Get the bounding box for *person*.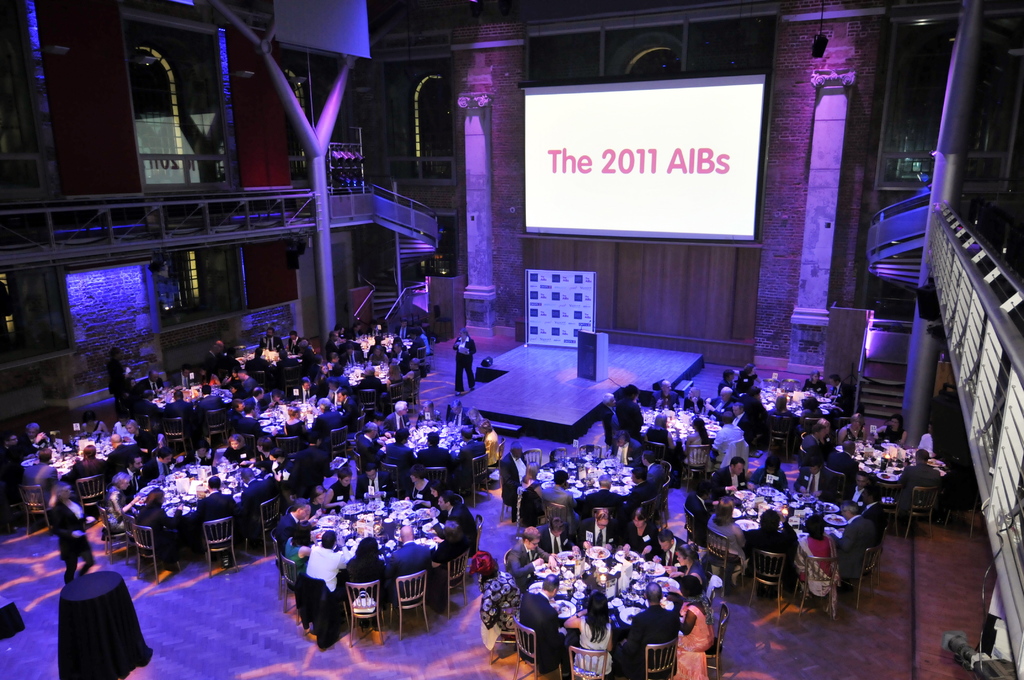
region(888, 450, 942, 534).
